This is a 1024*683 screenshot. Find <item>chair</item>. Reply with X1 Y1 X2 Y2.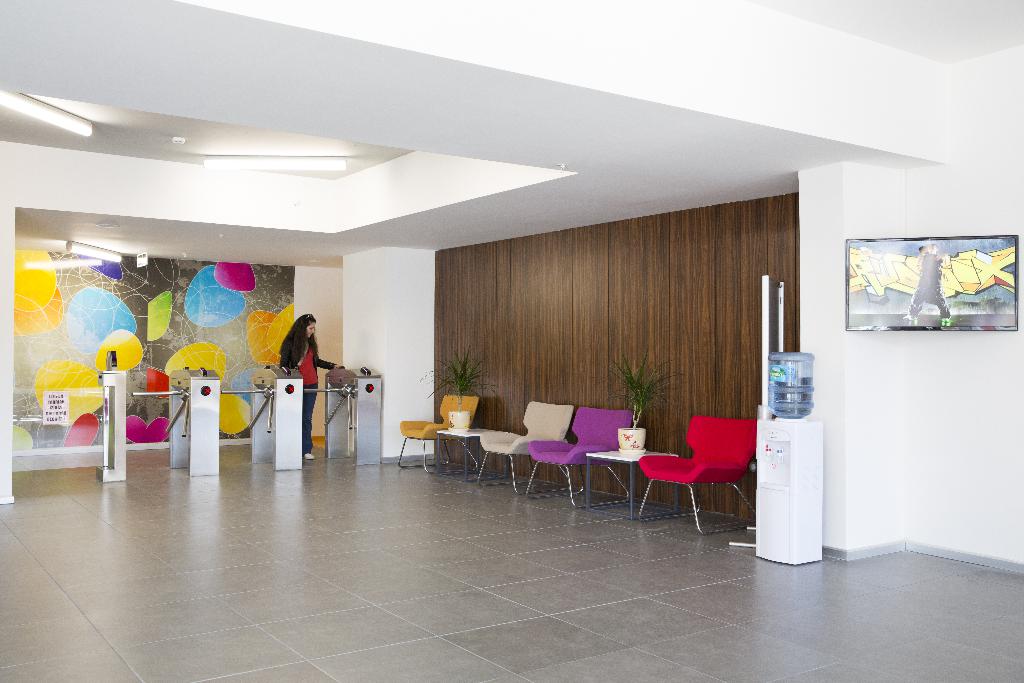
476 397 577 498.
